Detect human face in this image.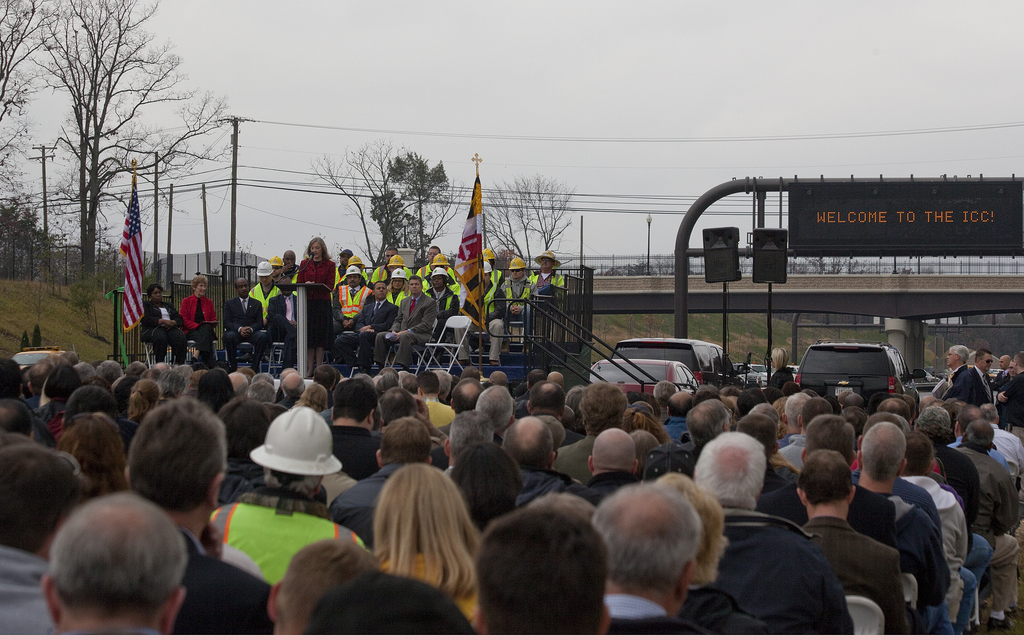
Detection: bbox=(194, 280, 205, 298).
